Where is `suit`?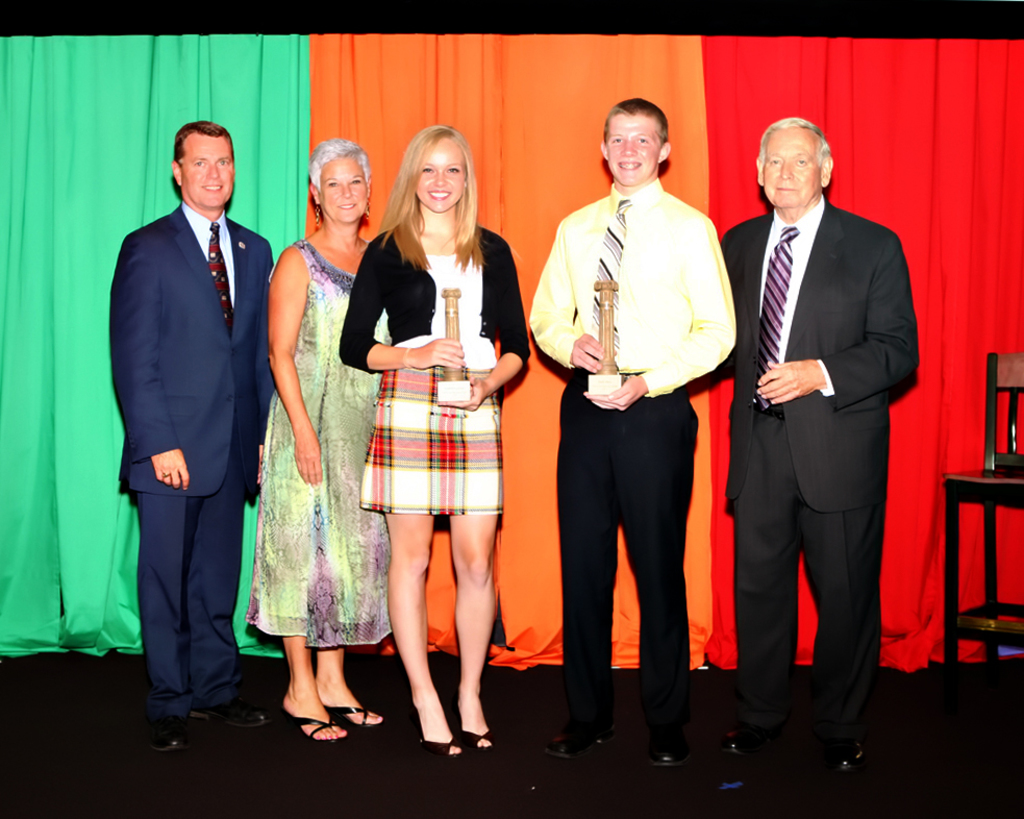
<region>718, 98, 911, 777</region>.
